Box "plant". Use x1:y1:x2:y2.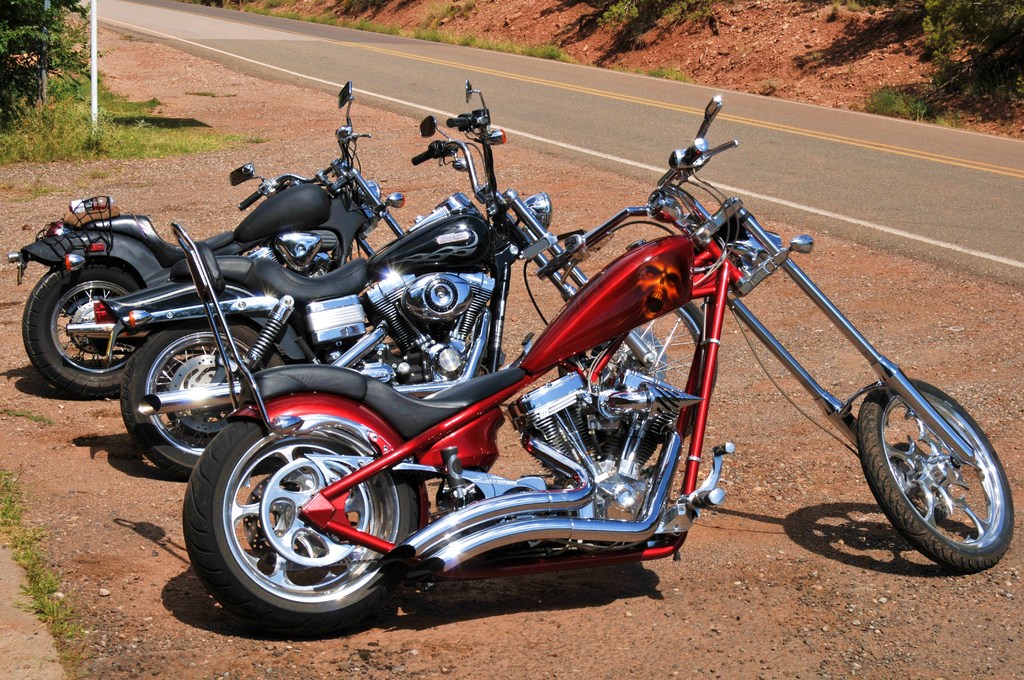
913:85:947:124.
